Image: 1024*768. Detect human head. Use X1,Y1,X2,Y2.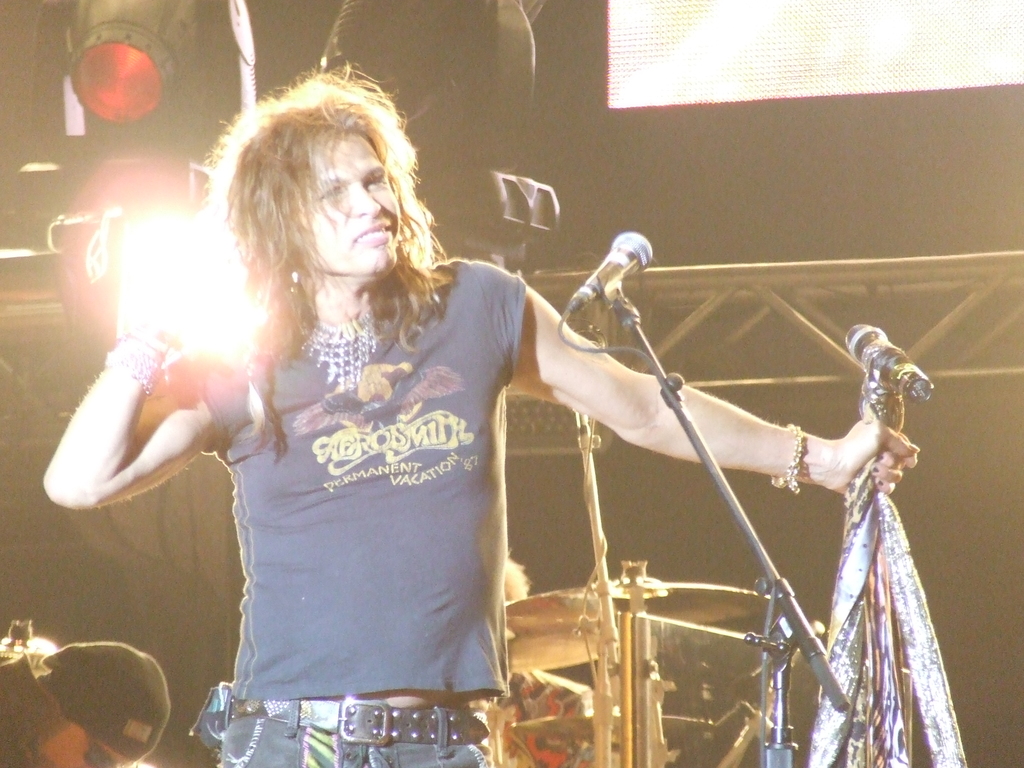
29,638,174,767.
